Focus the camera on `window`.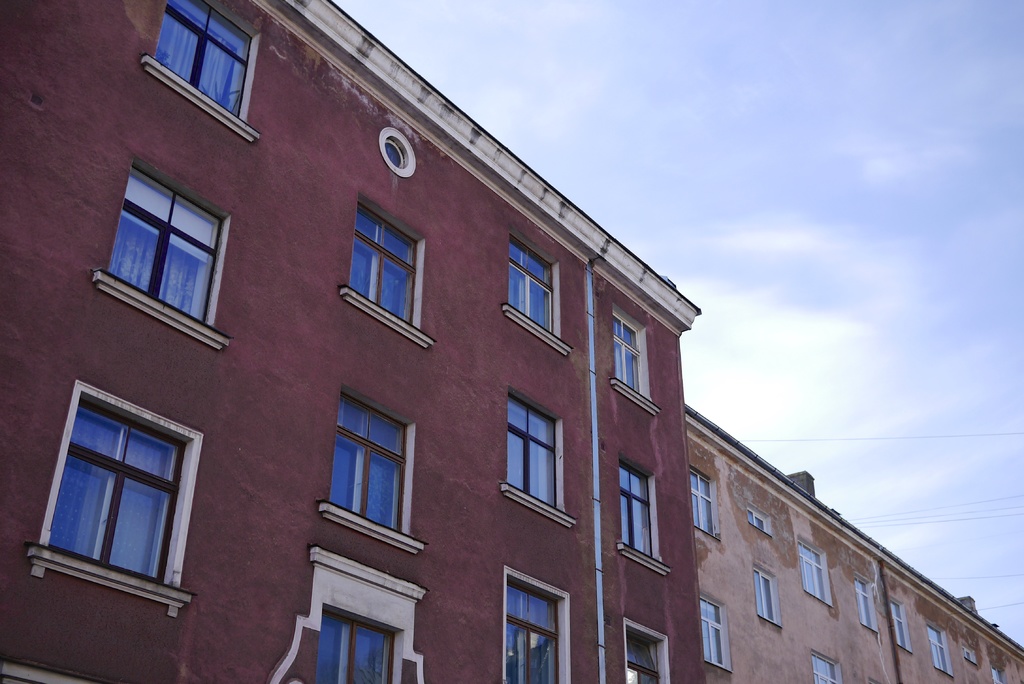
Focus region: <box>614,313,639,392</box>.
